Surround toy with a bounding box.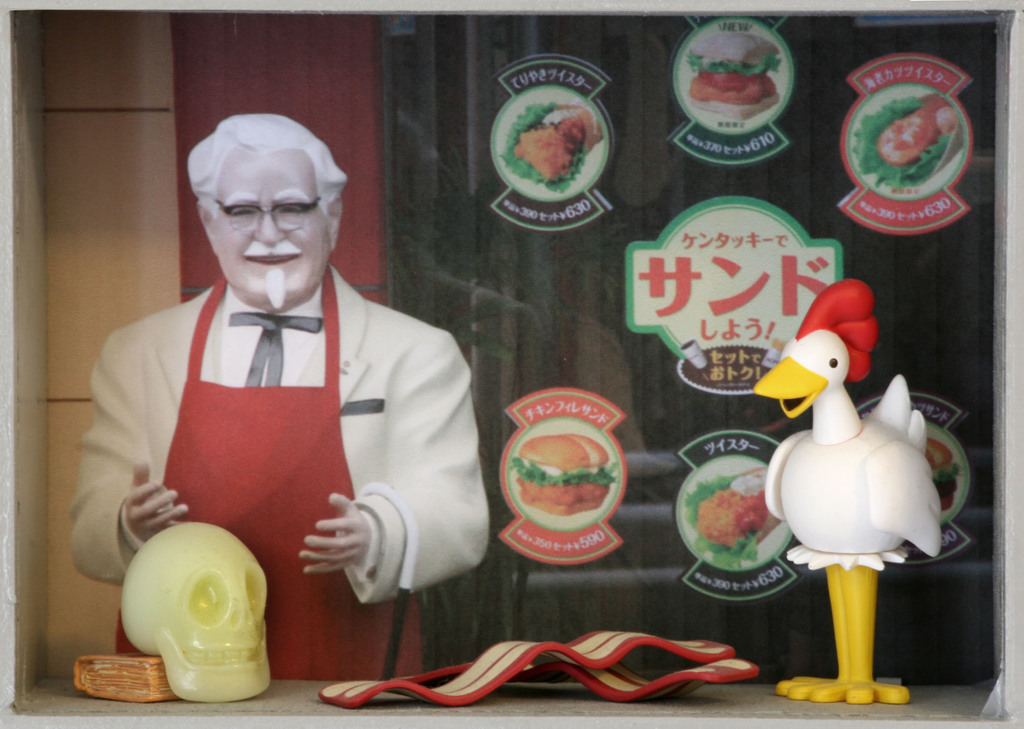
crop(753, 279, 944, 705).
